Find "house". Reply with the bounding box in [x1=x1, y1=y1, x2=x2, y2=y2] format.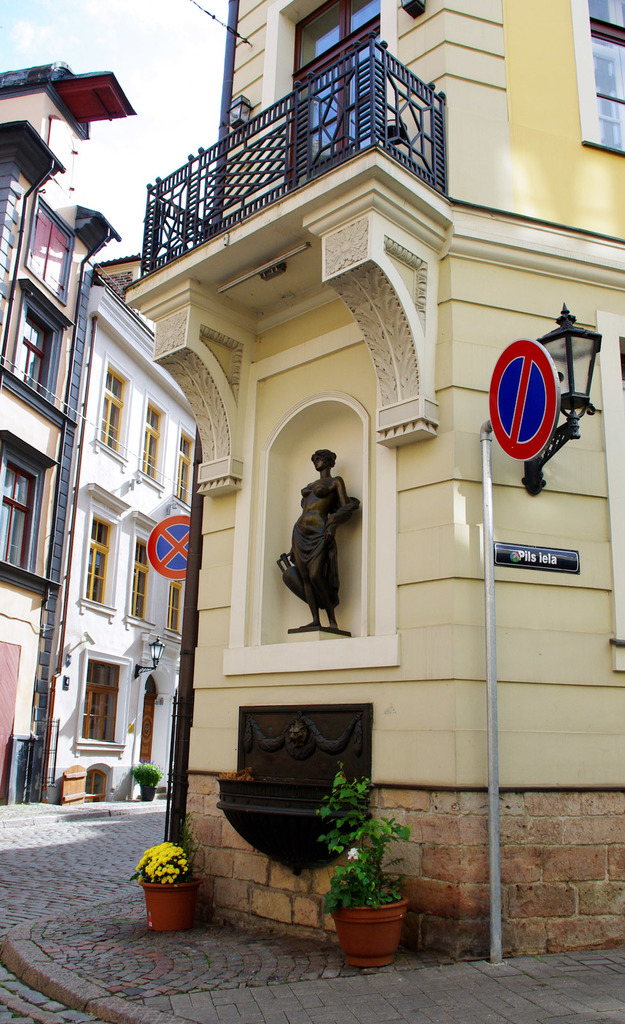
[x1=1, y1=63, x2=125, y2=814].
